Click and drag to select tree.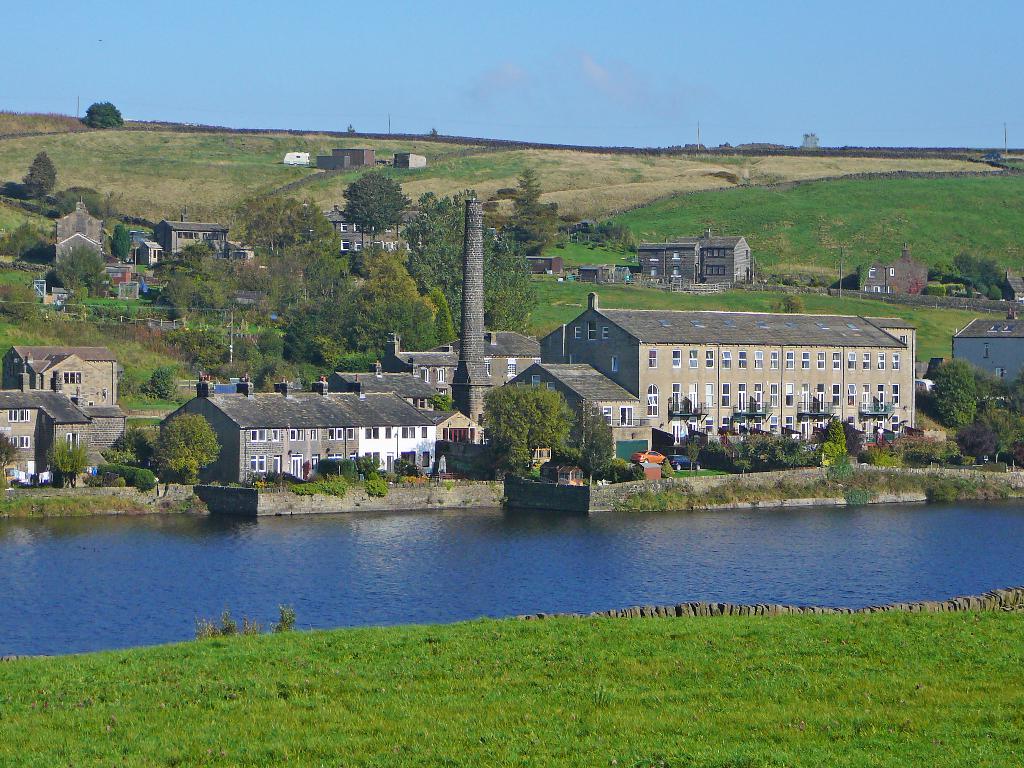
Selection: region(81, 97, 130, 124).
